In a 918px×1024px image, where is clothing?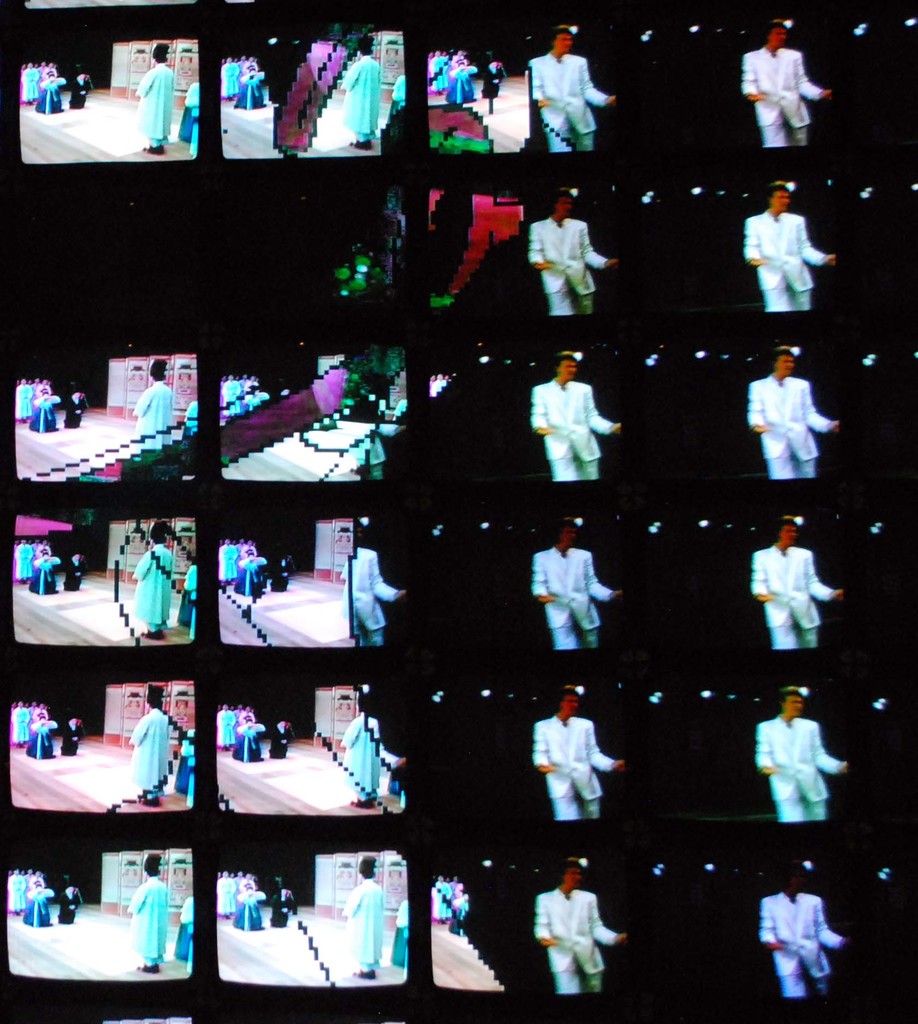
left=749, top=547, right=835, bottom=650.
